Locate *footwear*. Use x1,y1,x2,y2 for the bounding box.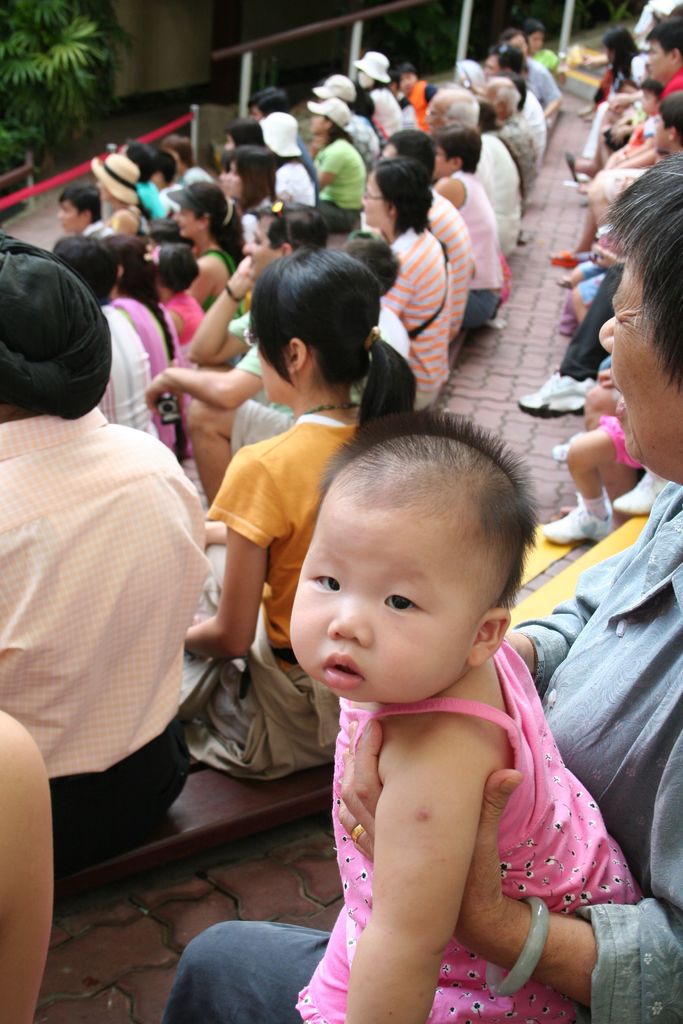
552,440,571,467.
